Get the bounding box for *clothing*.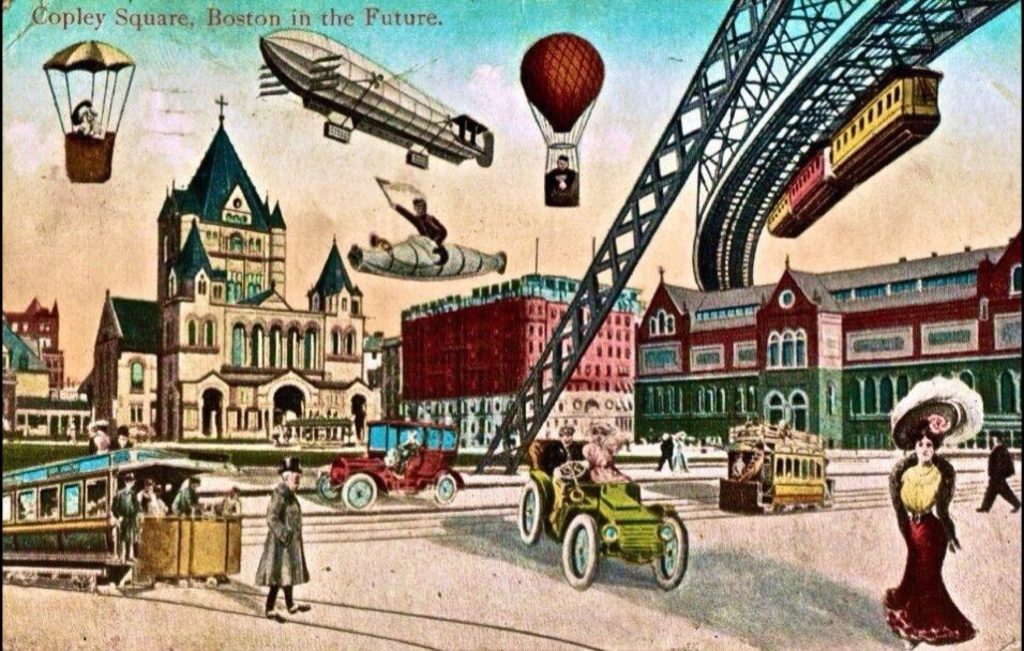
(x1=674, y1=438, x2=692, y2=469).
